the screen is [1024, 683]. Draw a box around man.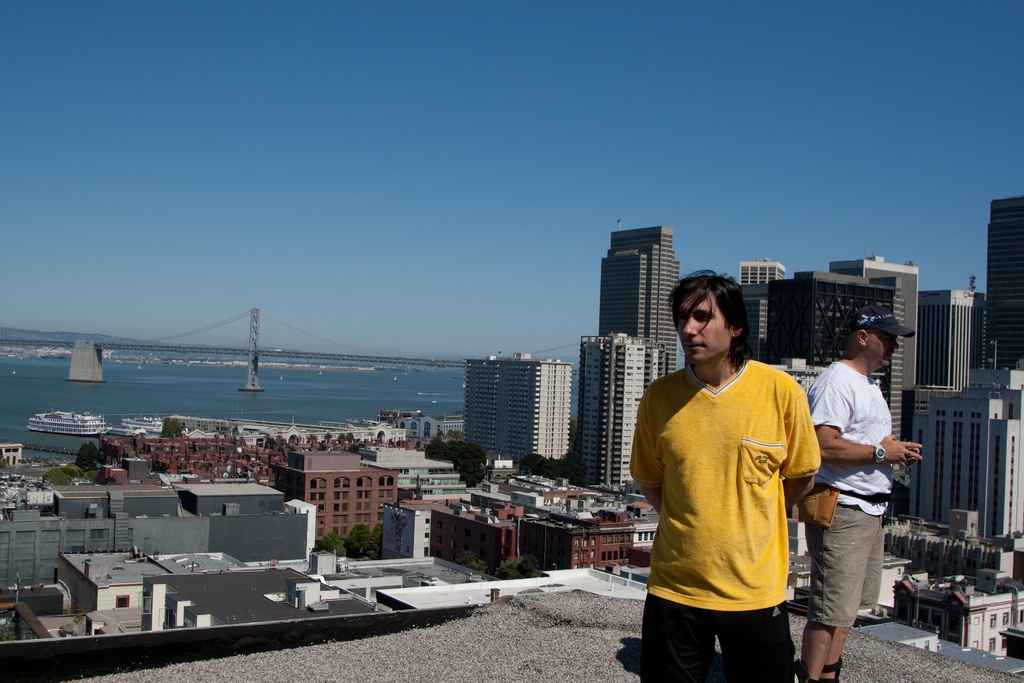
x1=630, y1=274, x2=815, y2=682.
